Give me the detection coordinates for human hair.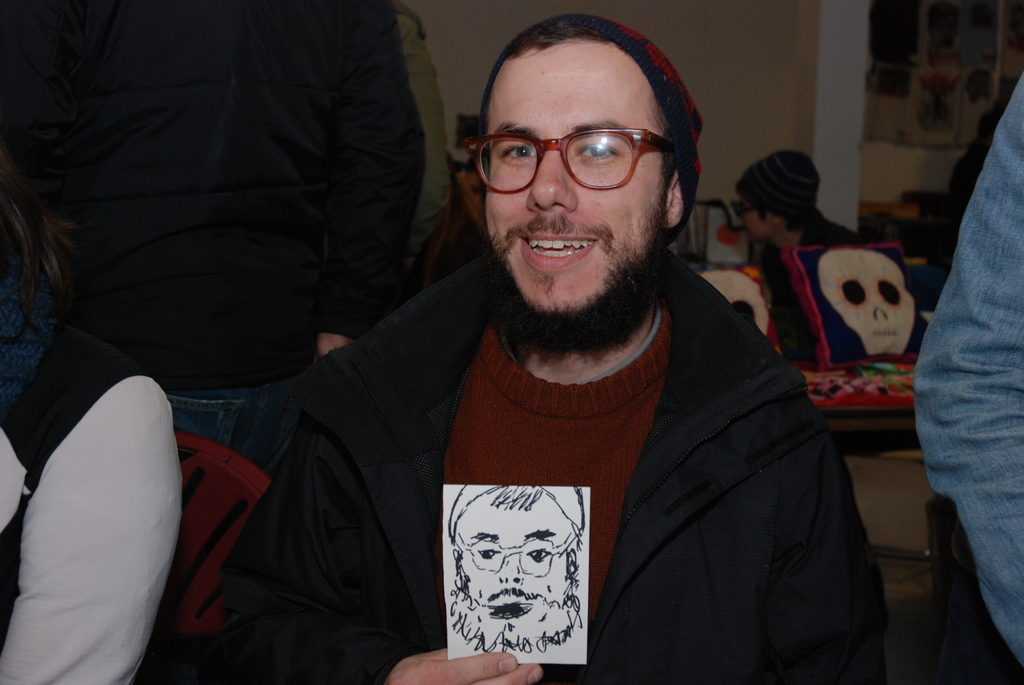
<box>472,24,688,162</box>.
